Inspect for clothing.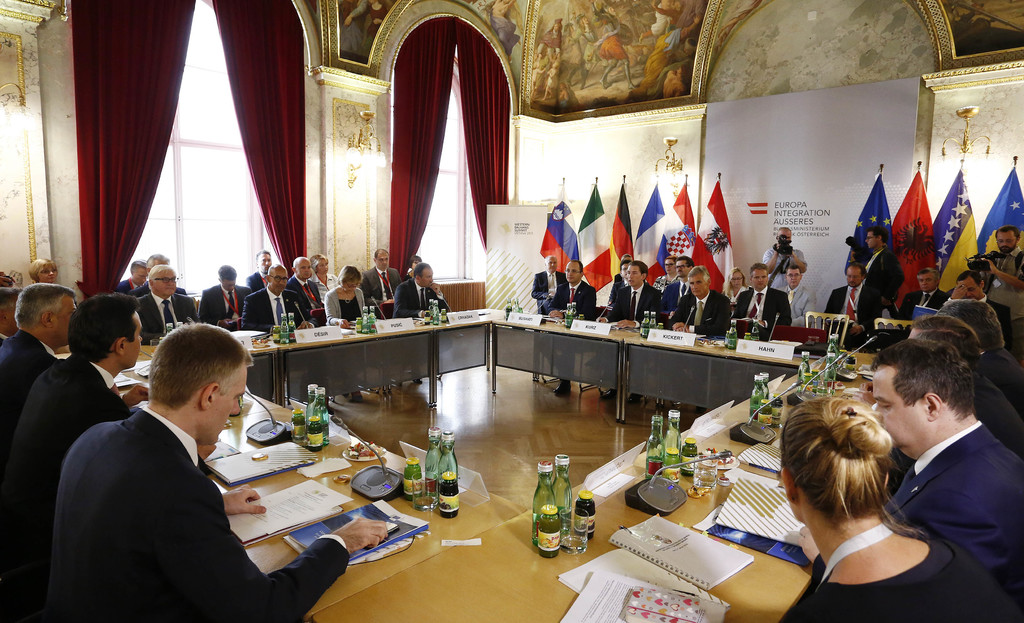
Inspection: x1=822 y1=288 x2=880 y2=343.
